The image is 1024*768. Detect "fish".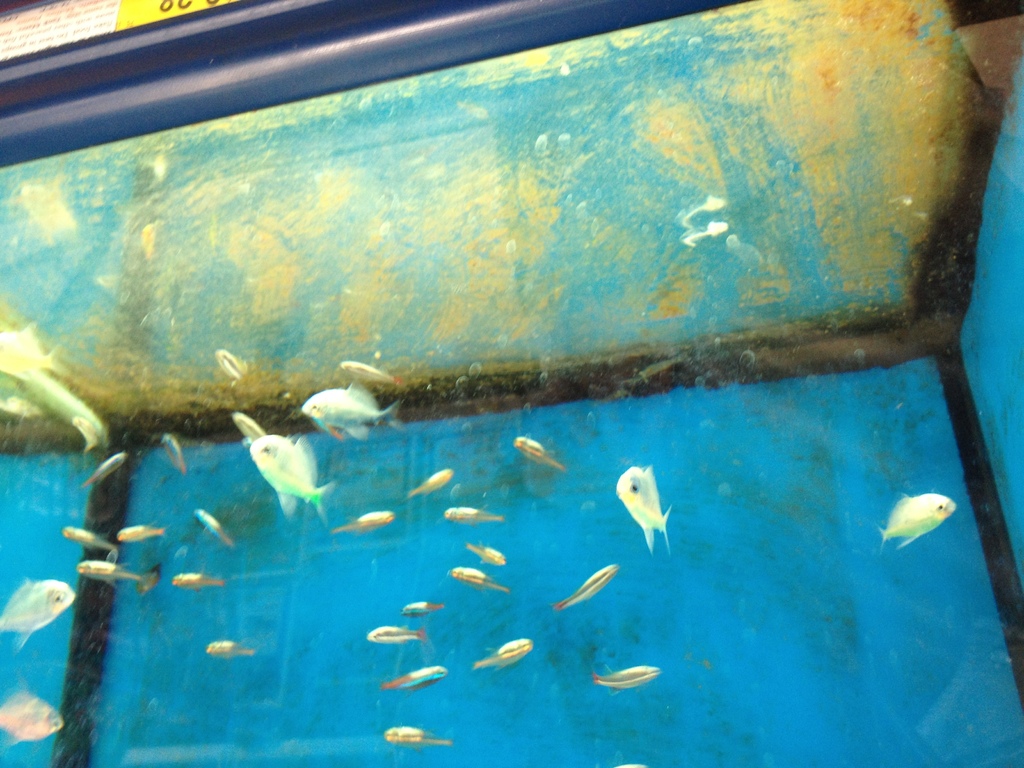
Detection: [83,455,127,486].
